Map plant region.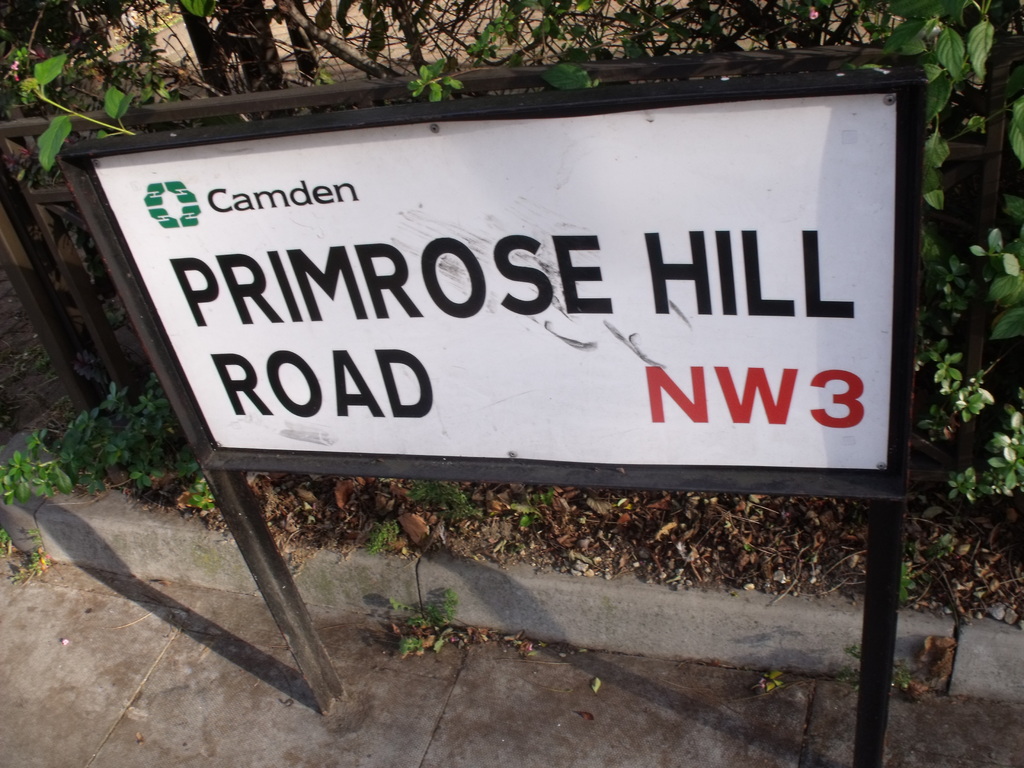
Mapped to select_region(756, 669, 783, 693).
